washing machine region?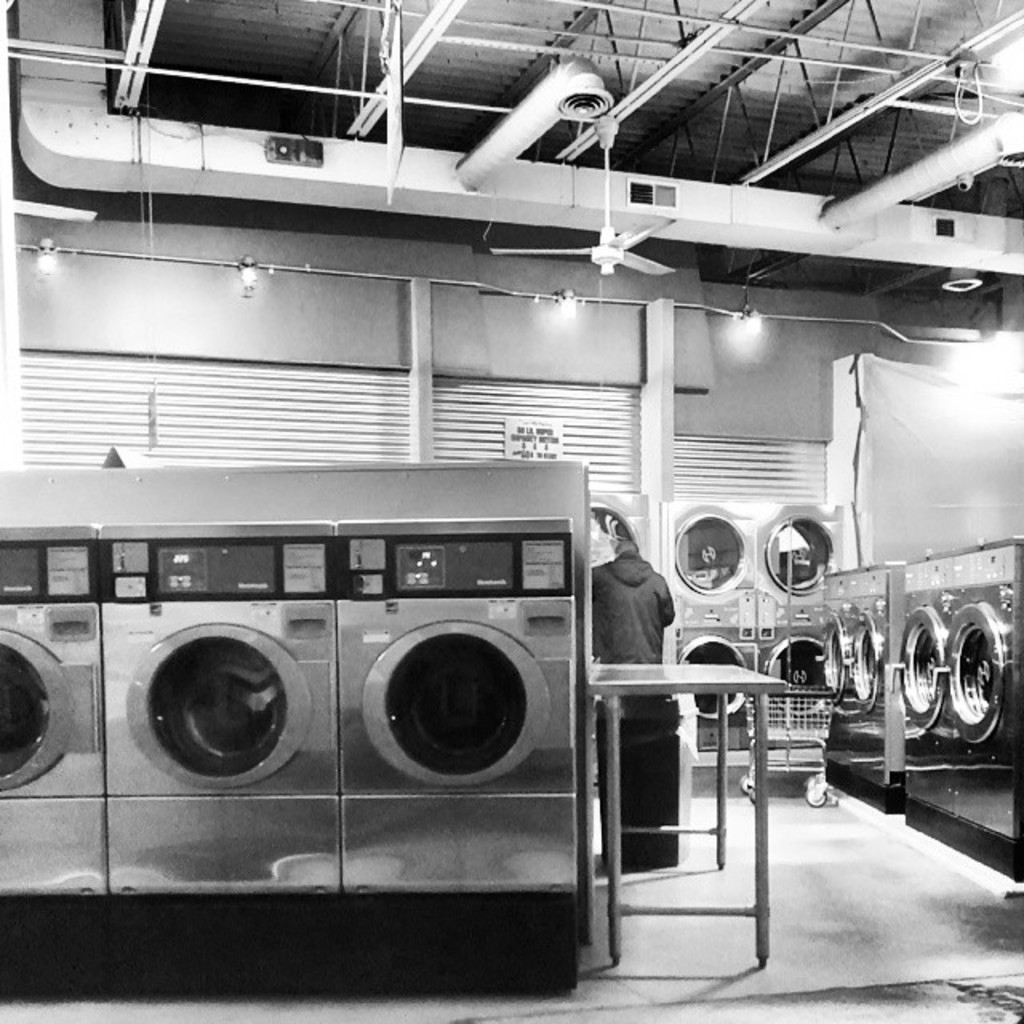
[890,544,1022,843]
